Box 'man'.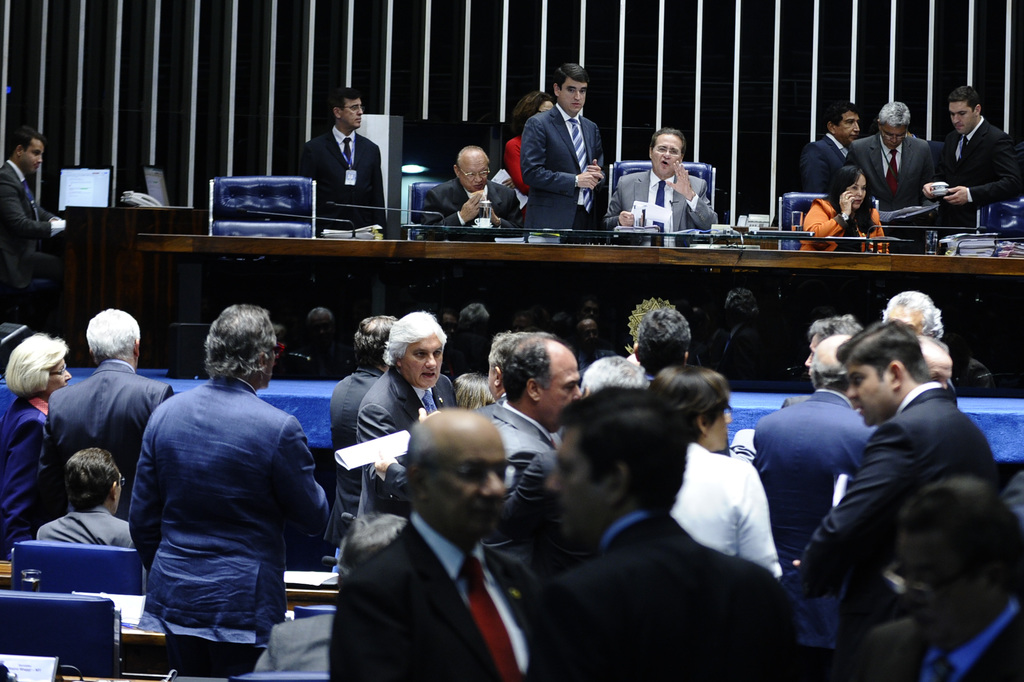
region(784, 97, 868, 199).
